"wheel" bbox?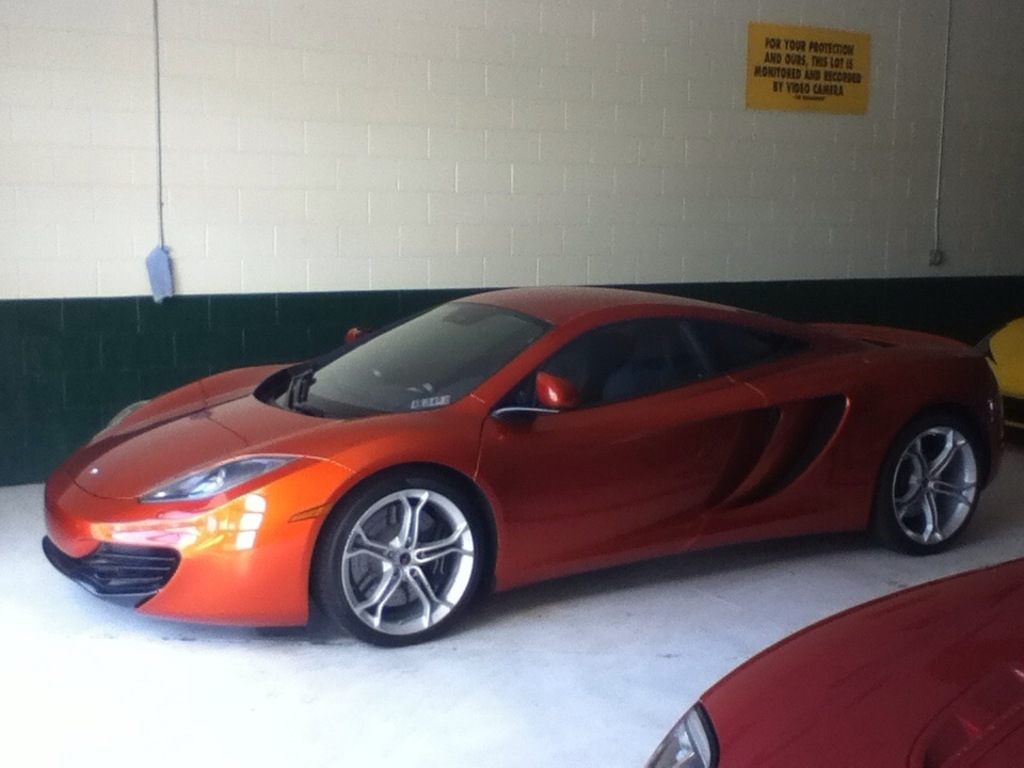
pyautogui.locateOnScreen(313, 477, 487, 647)
